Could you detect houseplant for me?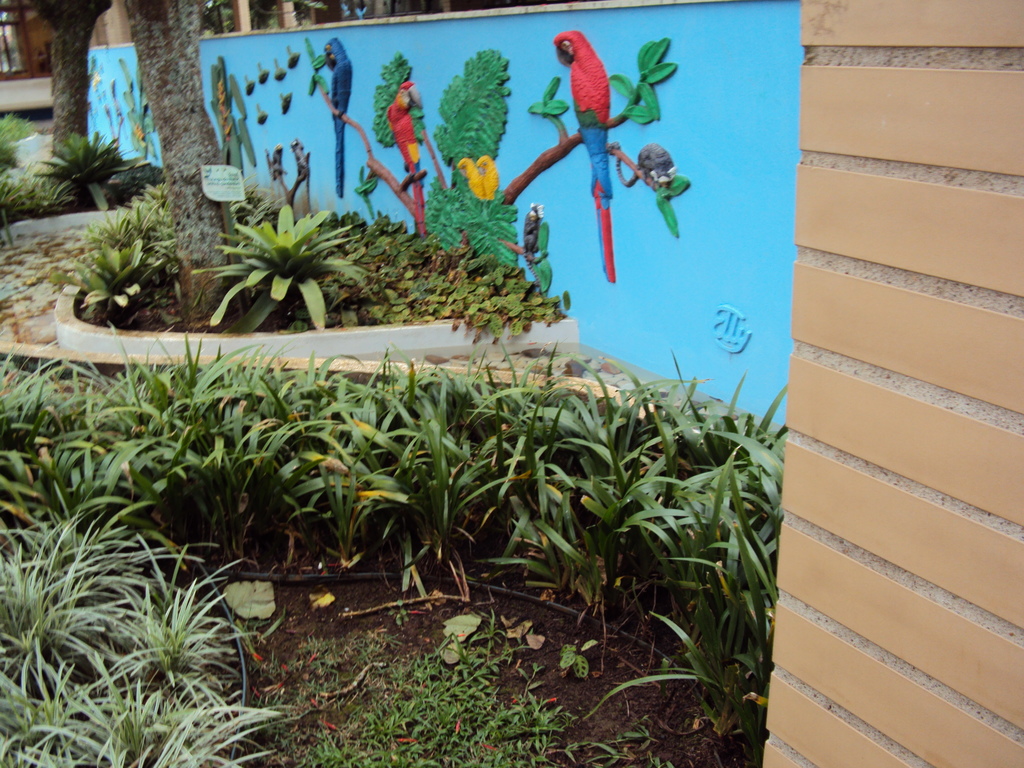
Detection result: left=99, top=196, right=192, bottom=291.
